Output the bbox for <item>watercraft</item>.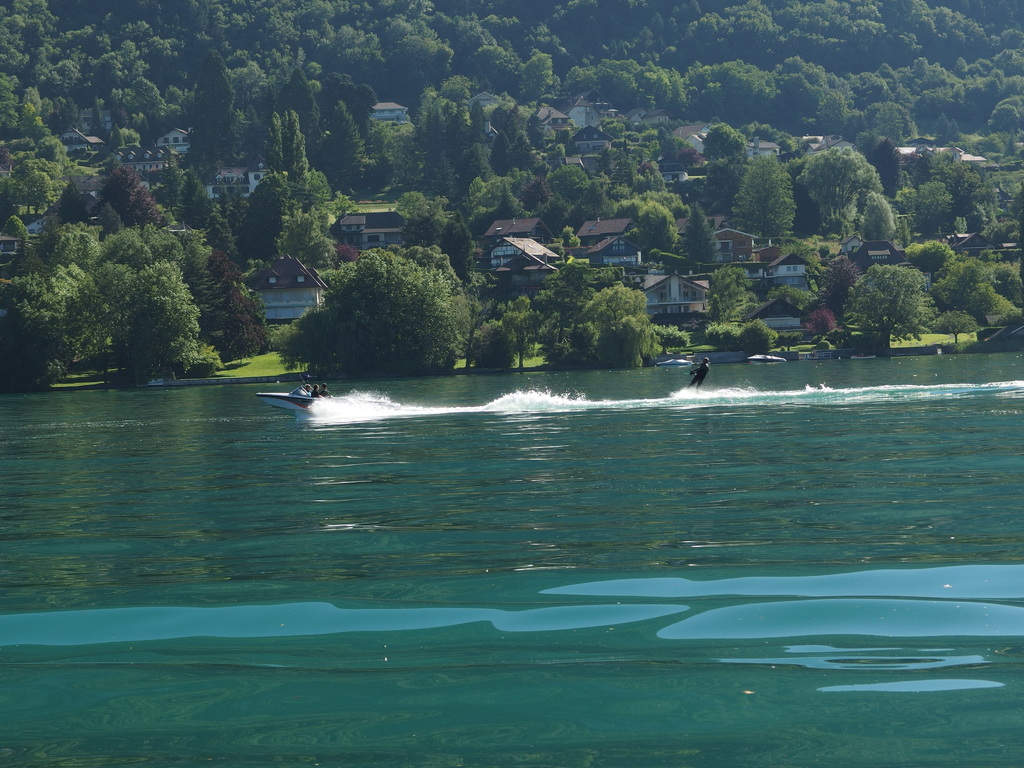
l=255, t=397, r=397, b=425.
